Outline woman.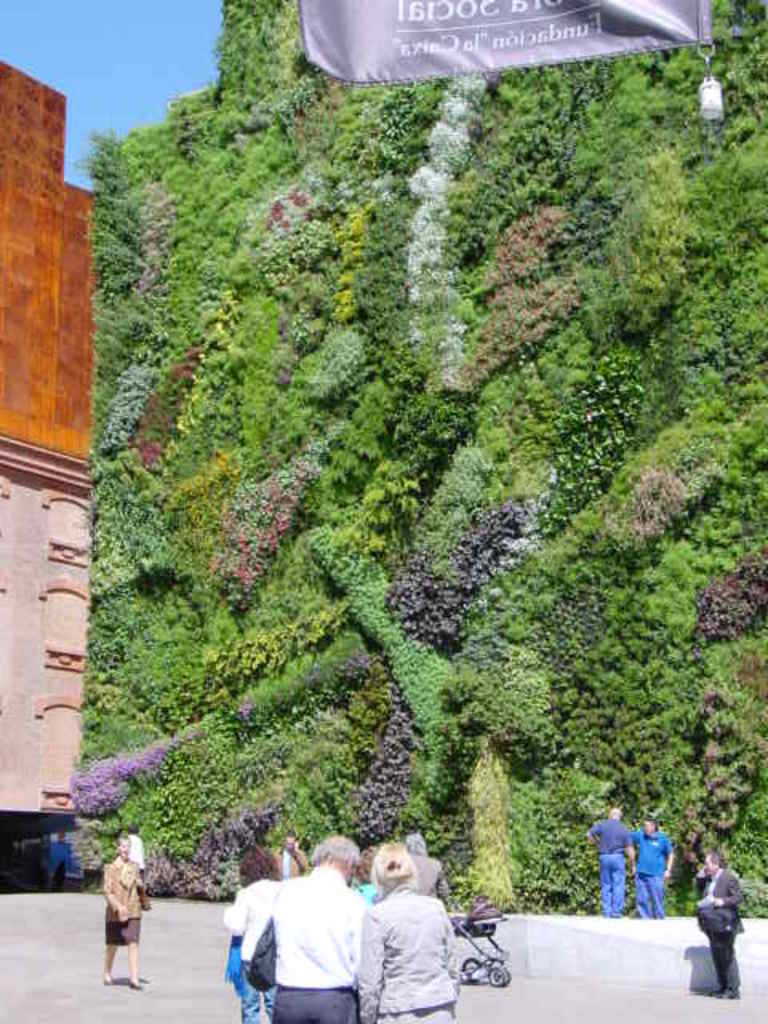
Outline: x1=227 y1=850 x2=286 y2=1019.
